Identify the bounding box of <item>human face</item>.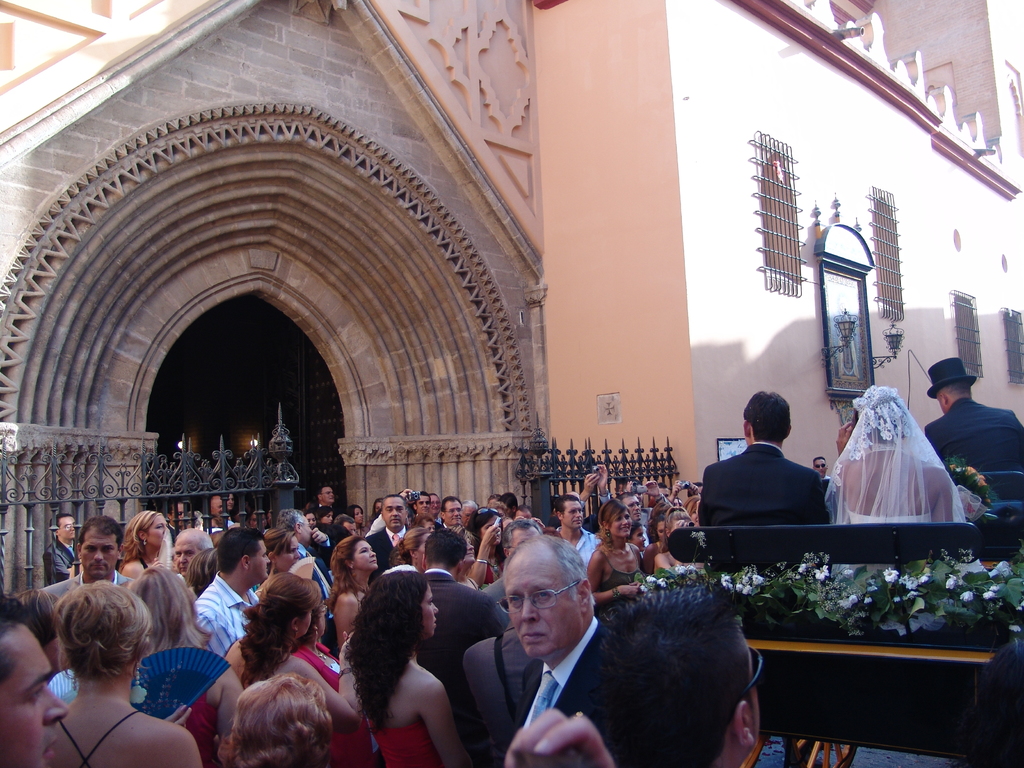
Rect(298, 608, 311, 637).
